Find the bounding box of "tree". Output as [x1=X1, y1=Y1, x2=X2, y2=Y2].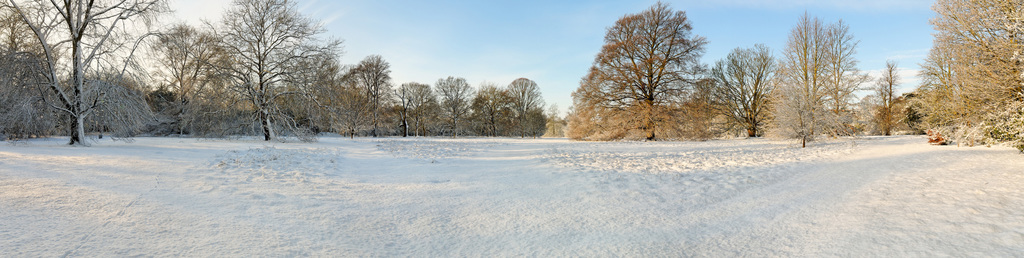
[x1=872, y1=58, x2=911, y2=129].
